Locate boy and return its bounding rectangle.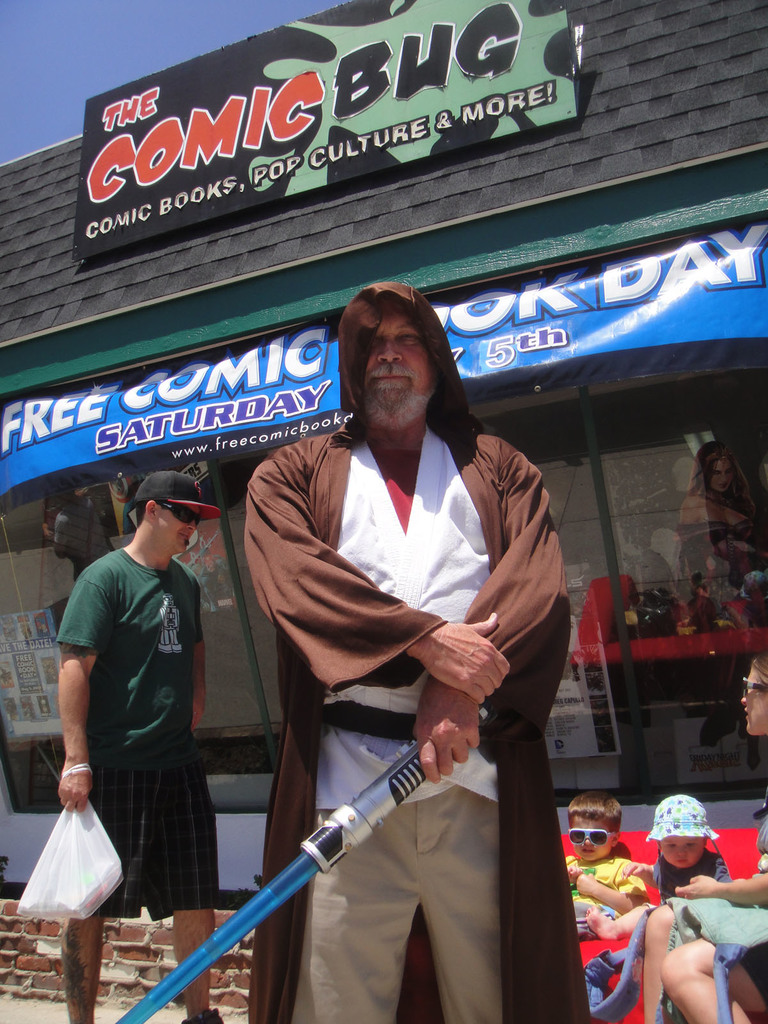
[567,791,645,943].
